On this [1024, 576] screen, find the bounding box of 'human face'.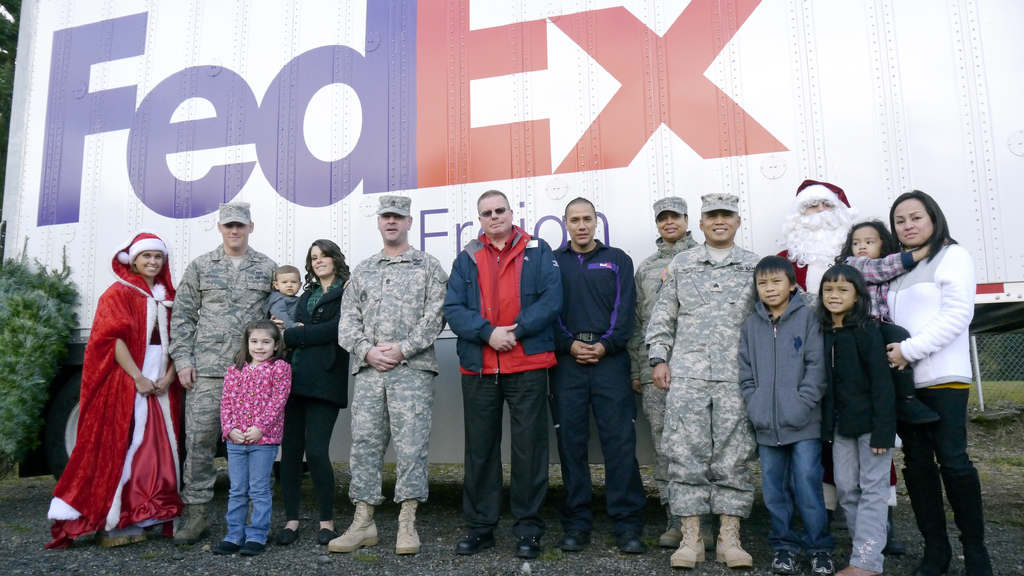
Bounding box: (136,255,166,277).
